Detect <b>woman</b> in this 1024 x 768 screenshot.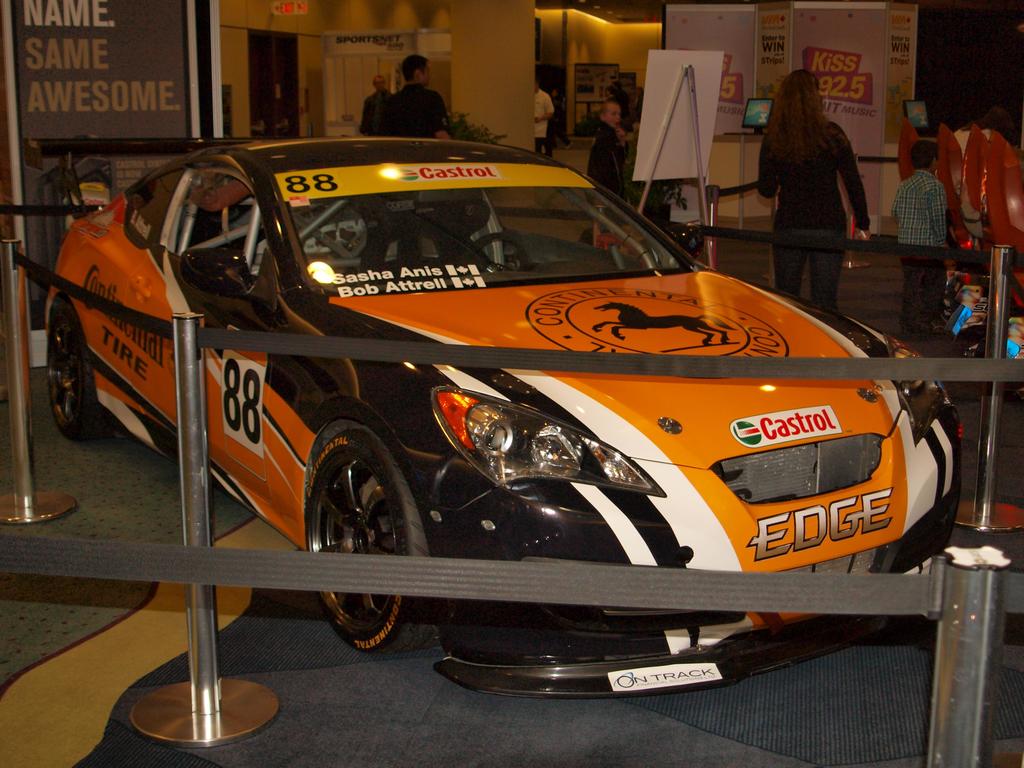
Detection: [746, 66, 874, 302].
